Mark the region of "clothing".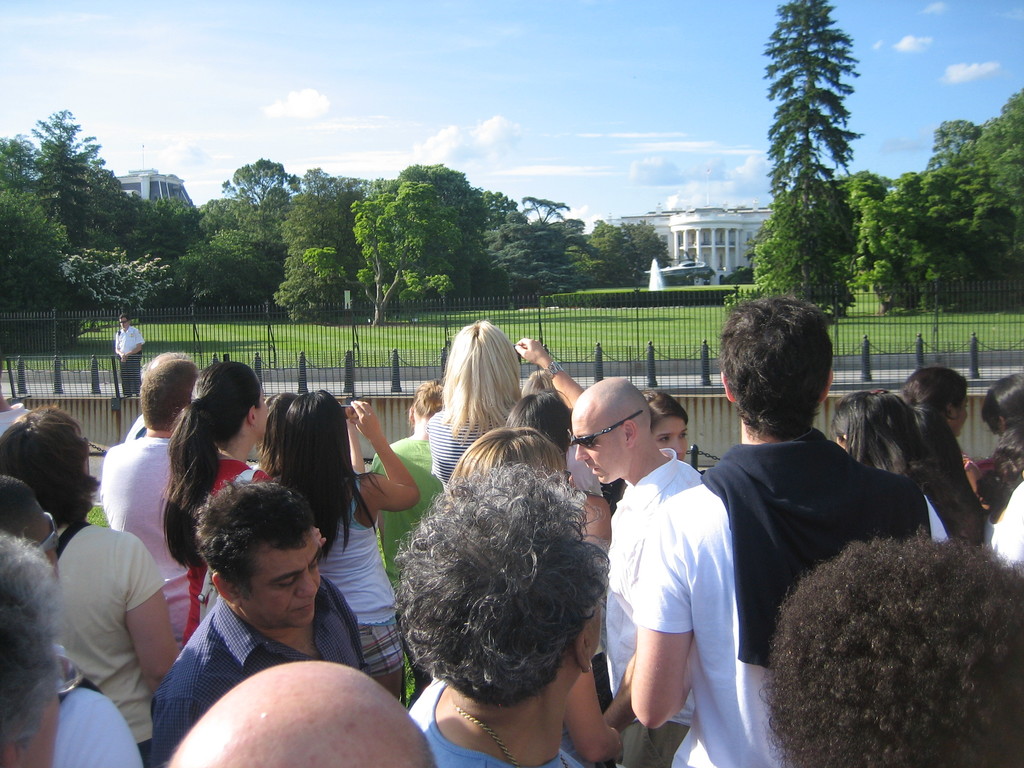
Region: select_region(604, 446, 763, 767).
